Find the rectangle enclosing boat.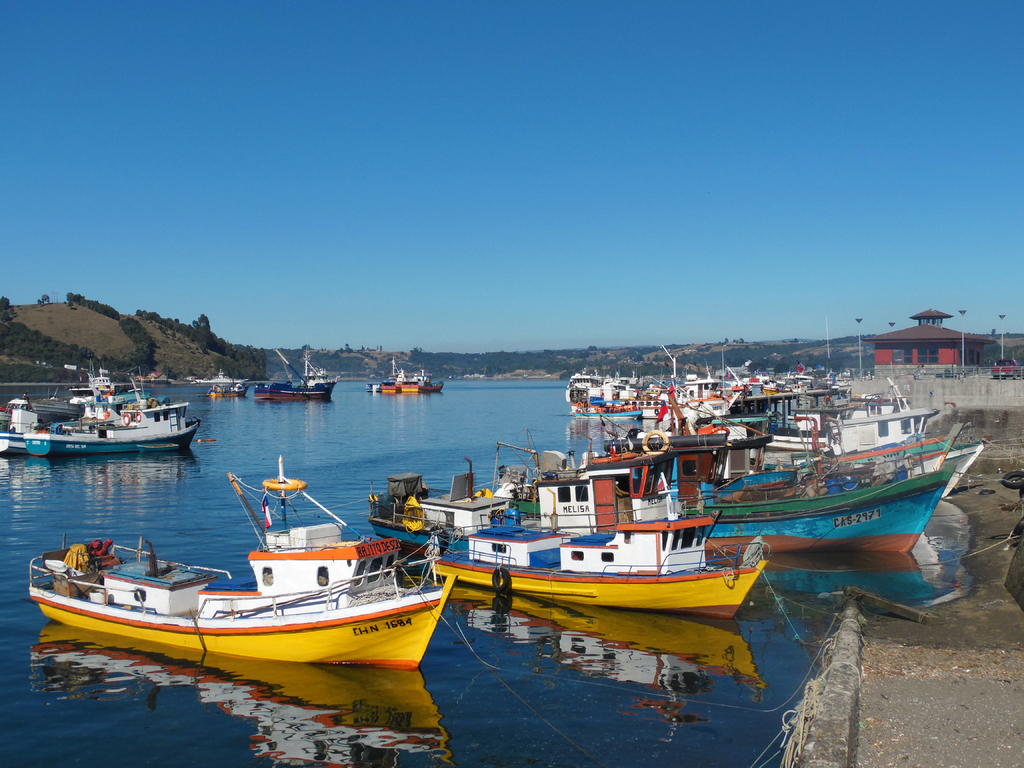
bbox(0, 392, 39, 463).
